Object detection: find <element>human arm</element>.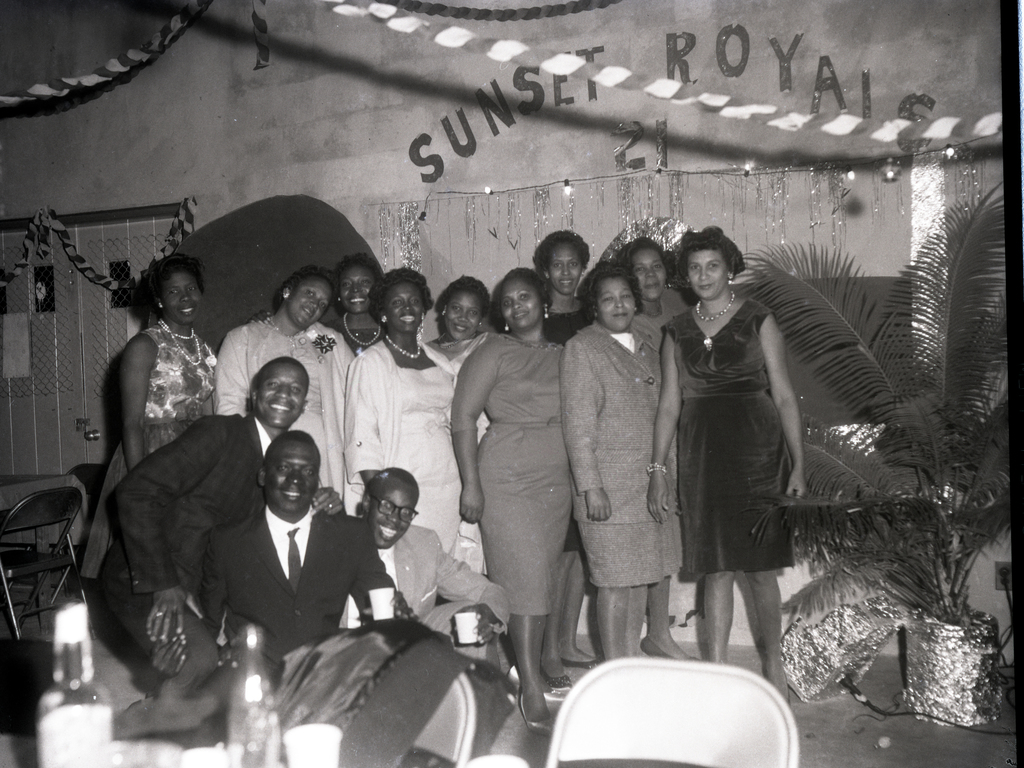
(x1=433, y1=532, x2=515, y2=647).
